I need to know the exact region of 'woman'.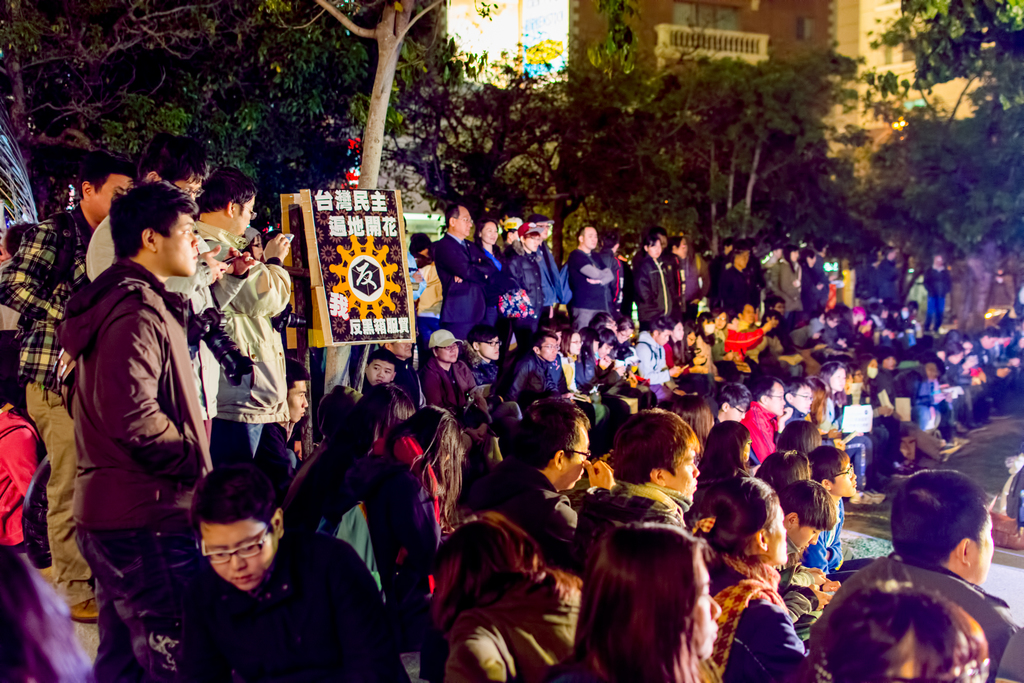
Region: 473, 214, 513, 358.
